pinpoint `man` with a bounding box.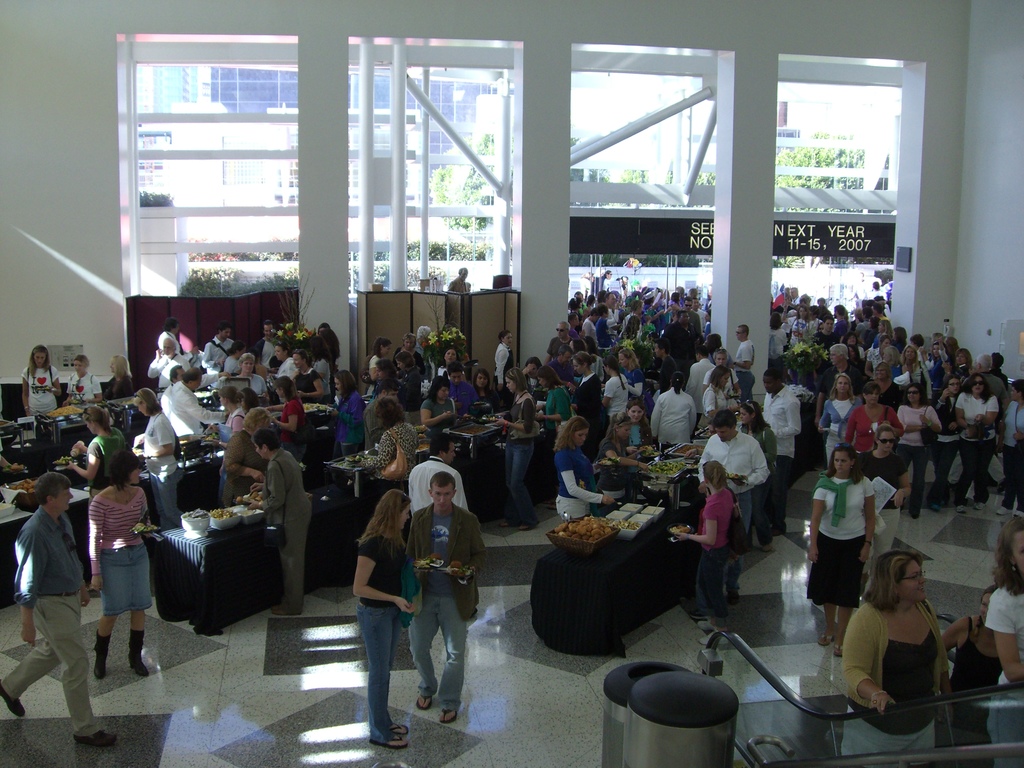
region(362, 376, 430, 475).
